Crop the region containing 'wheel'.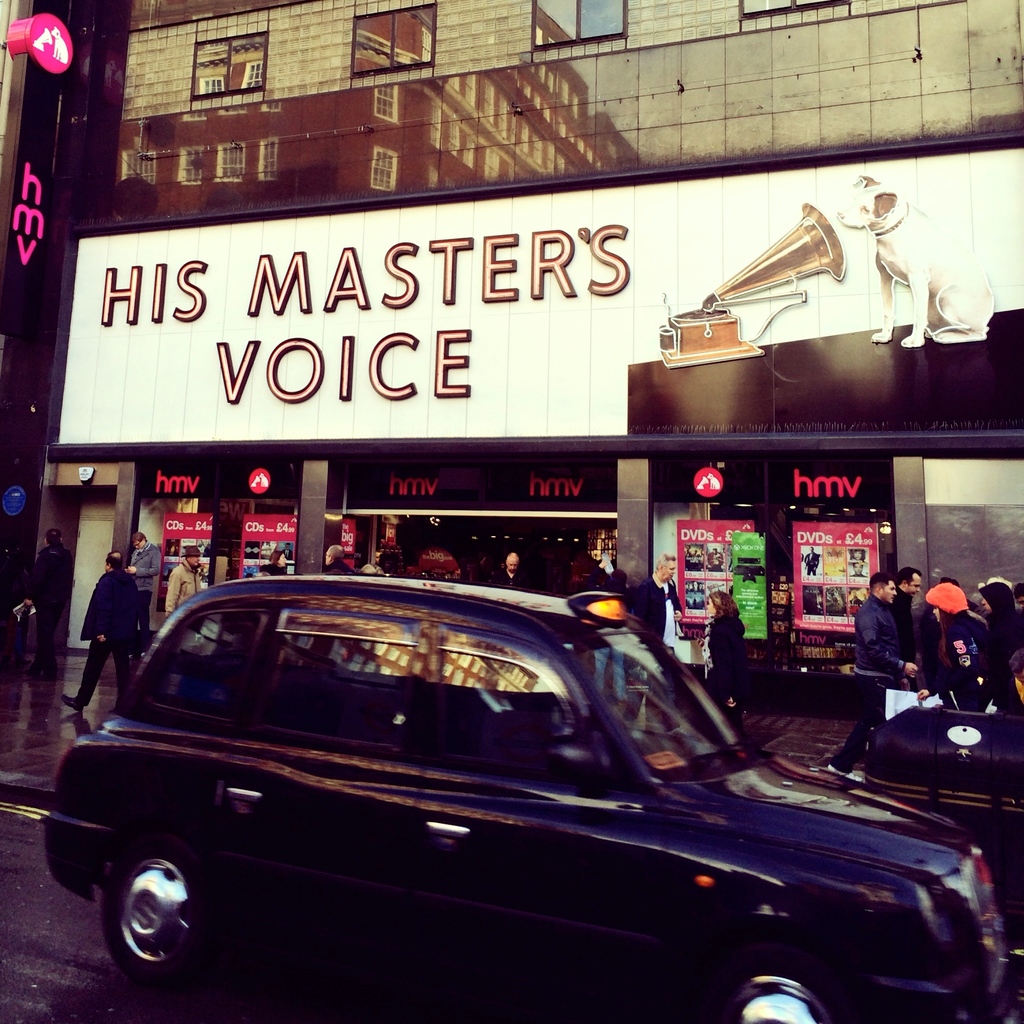
Crop region: 695/926/888/1023.
